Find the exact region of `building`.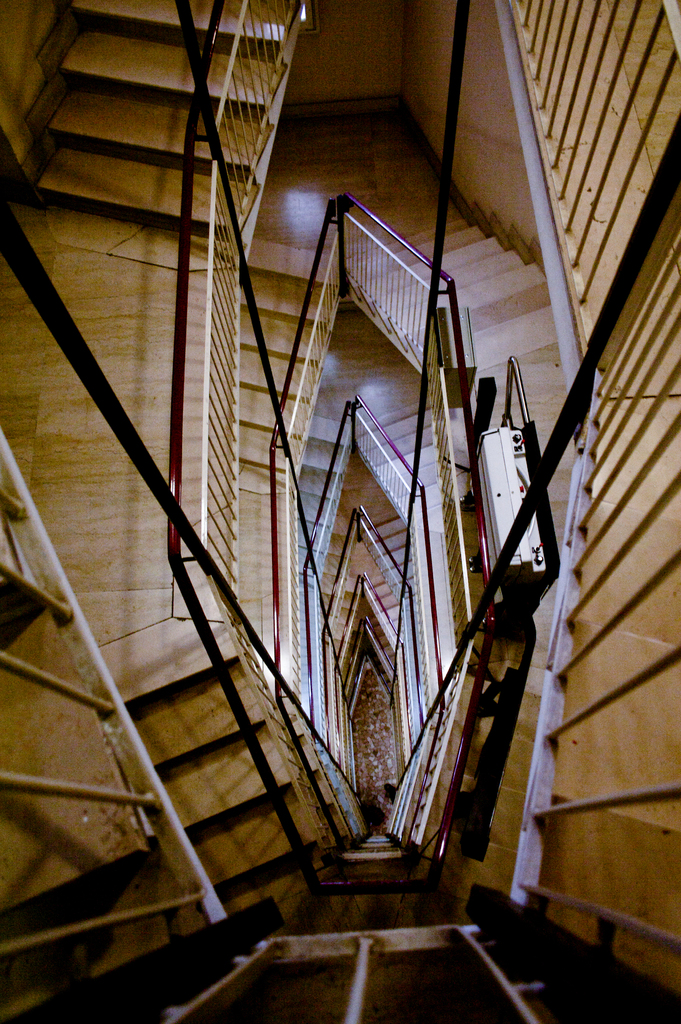
Exact region: (x1=0, y1=0, x2=680, y2=1023).
